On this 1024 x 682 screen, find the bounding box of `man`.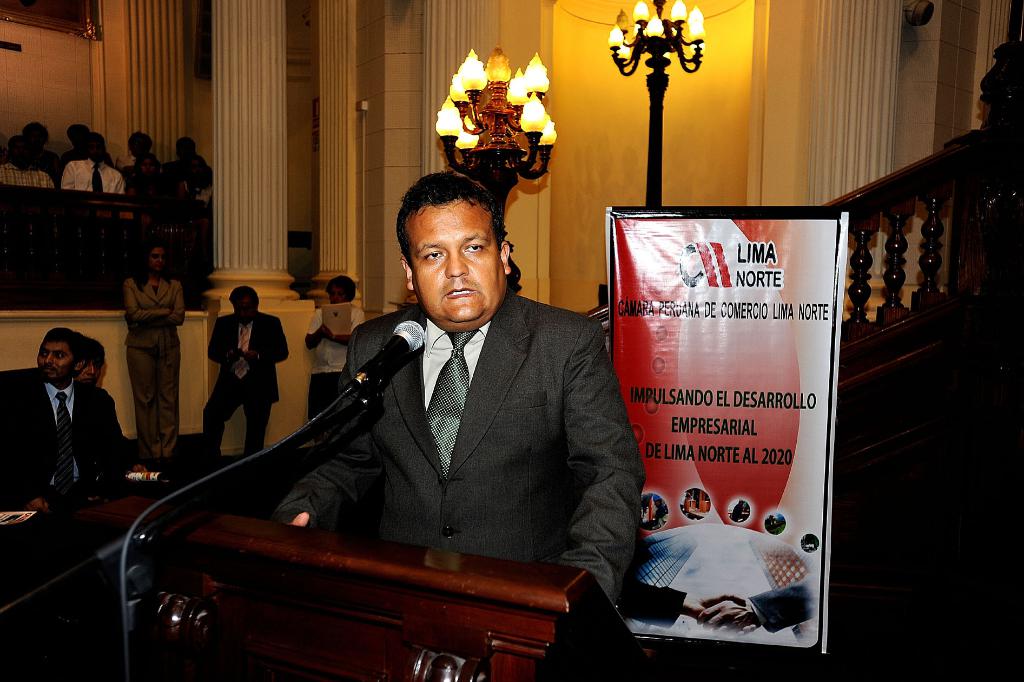
Bounding box: bbox=[0, 322, 131, 515].
